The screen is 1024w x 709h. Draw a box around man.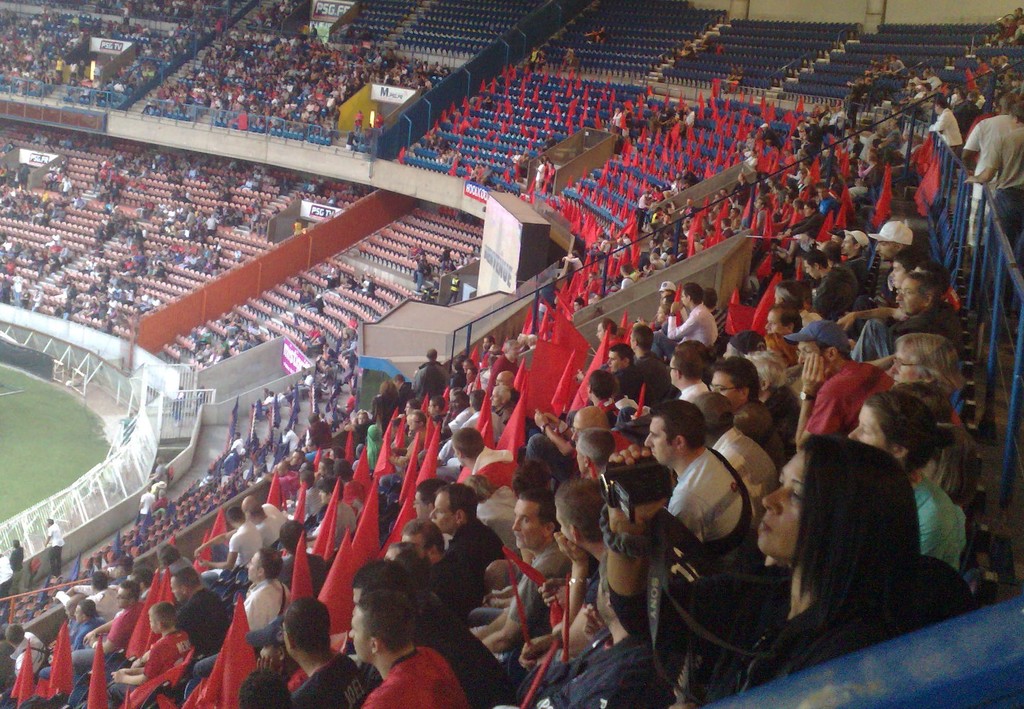
bbox=[966, 100, 1023, 236].
